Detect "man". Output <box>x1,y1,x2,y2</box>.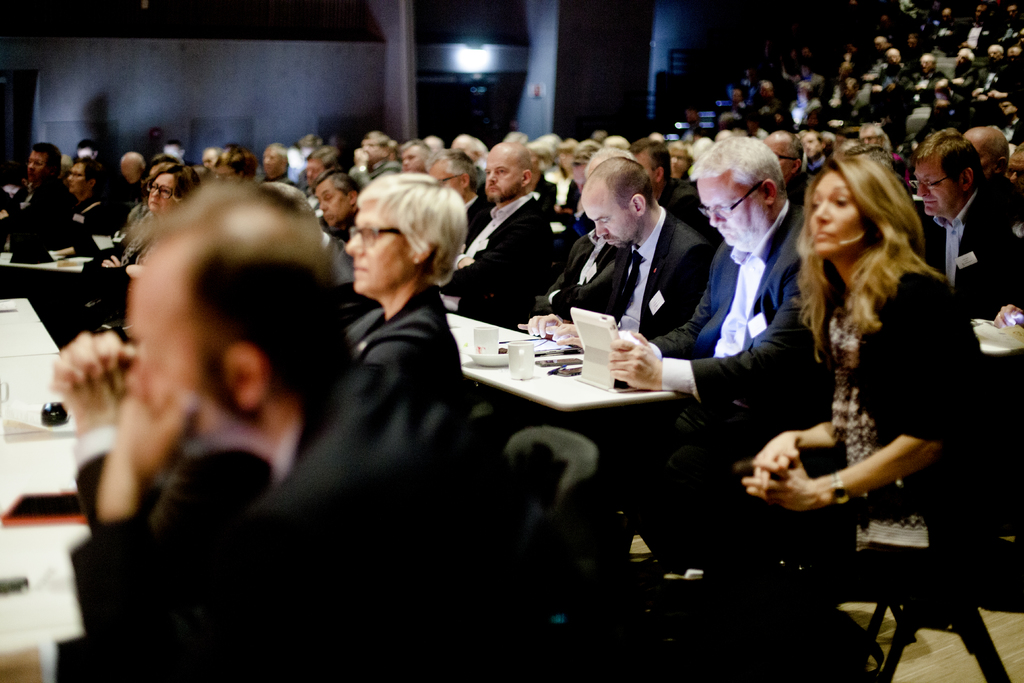
<box>941,49,975,86</box>.
